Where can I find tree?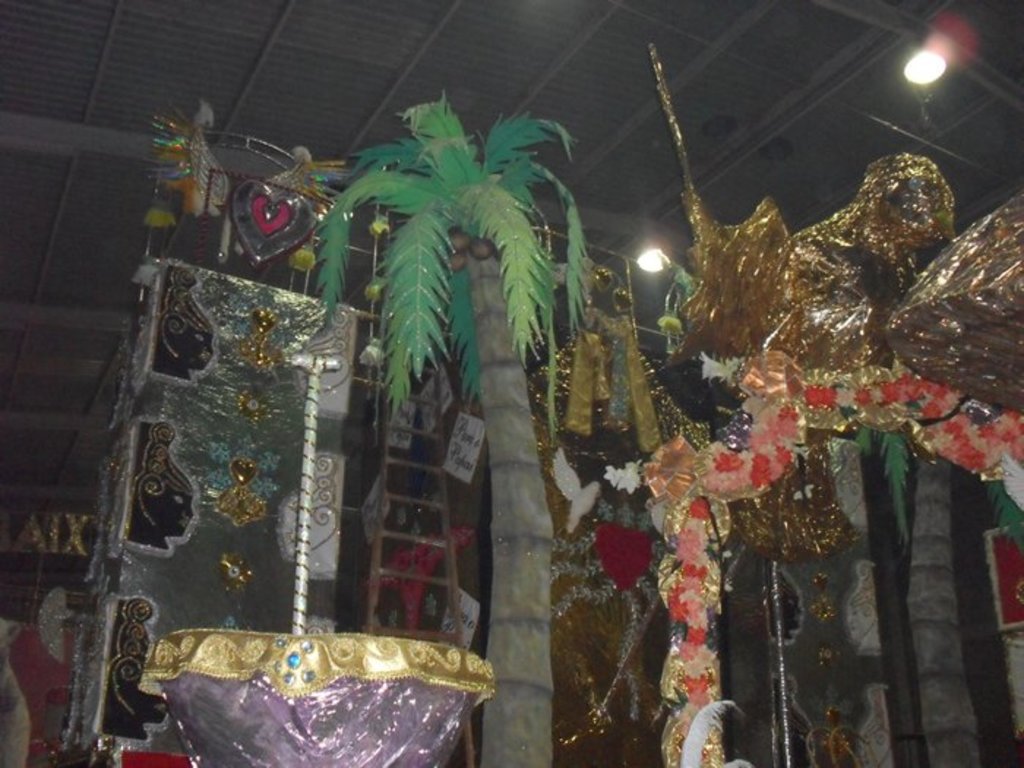
You can find it at 301:85:606:767.
